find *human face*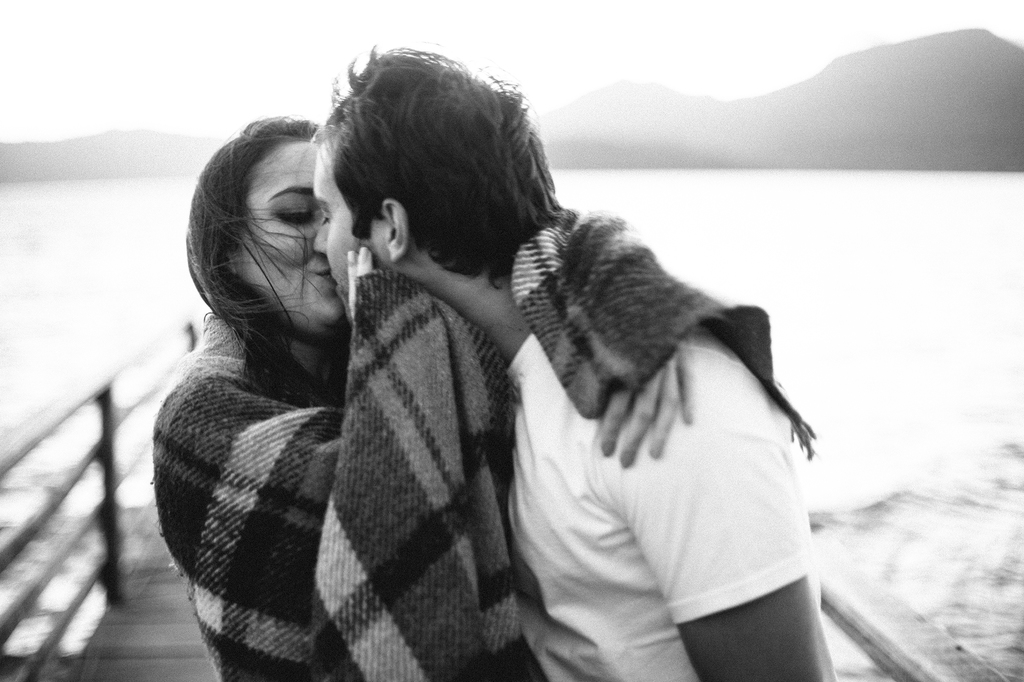
x1=312, y1=147, x2=394, y2=319
